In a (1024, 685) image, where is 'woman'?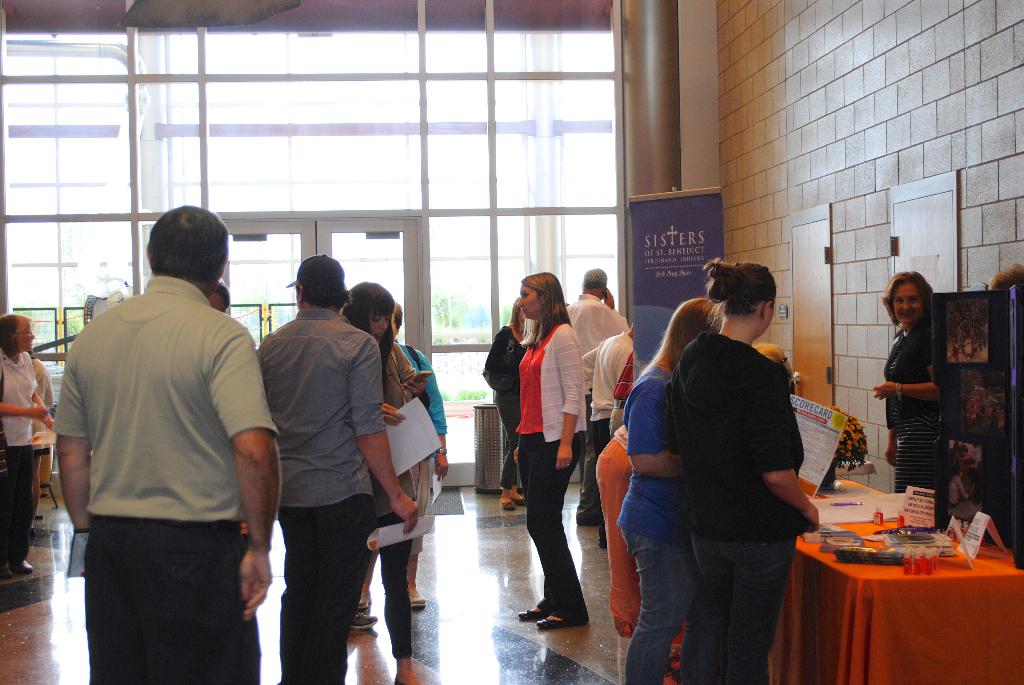
left=481, top=298, right=525, bottom=512.
